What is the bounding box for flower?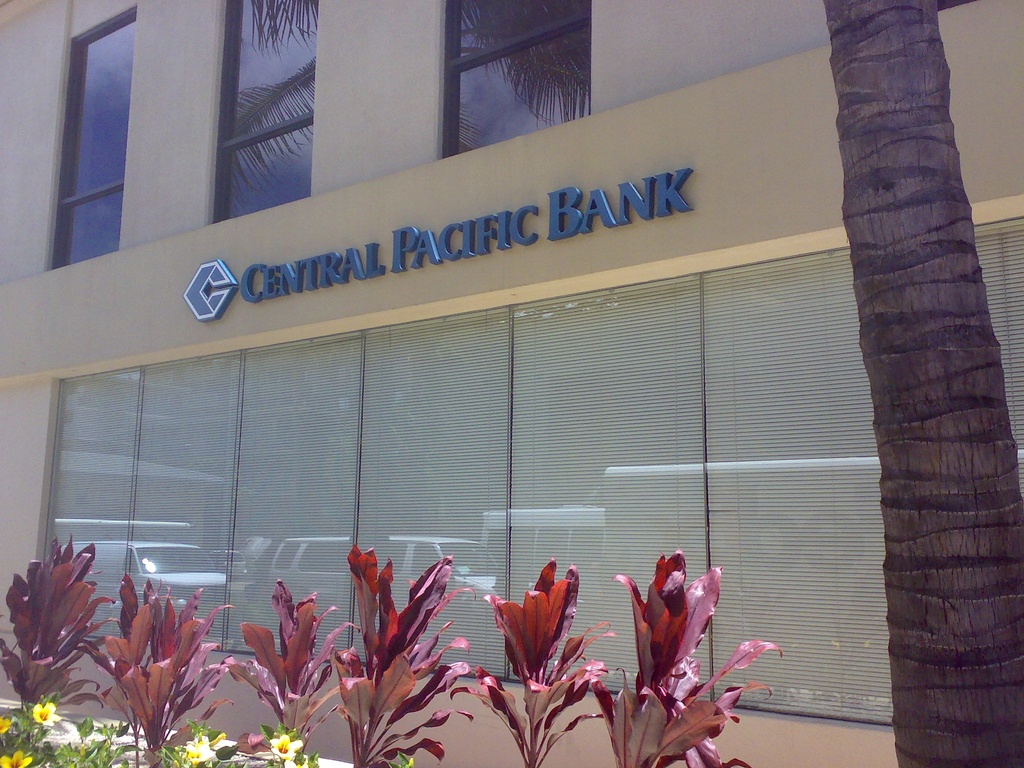
<box>0,710,18,735</box>.
